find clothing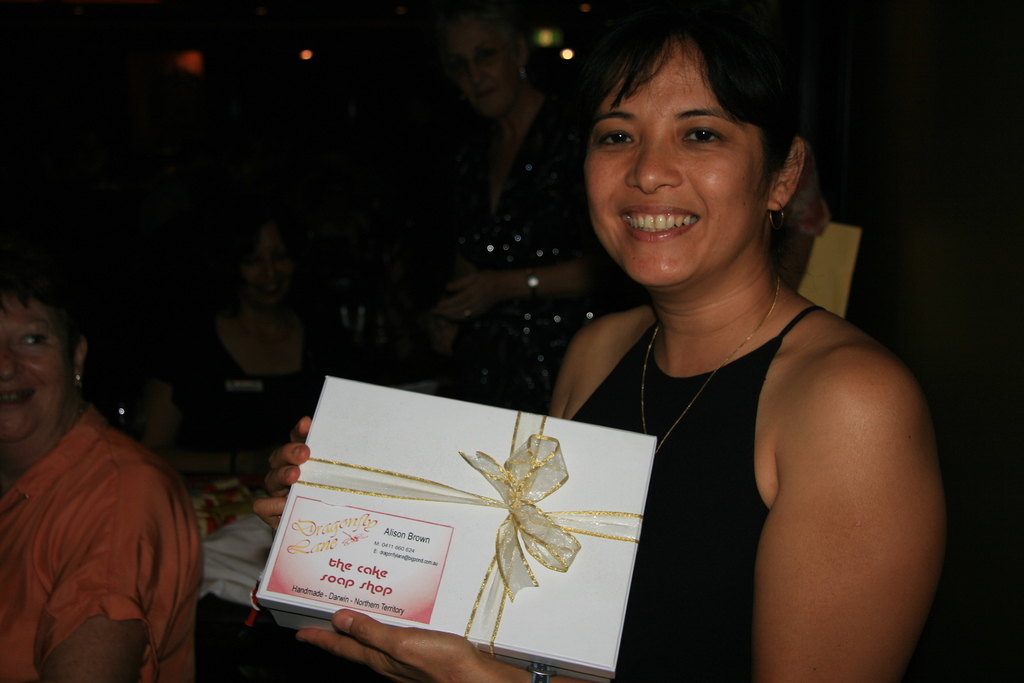
172:306:355:452
